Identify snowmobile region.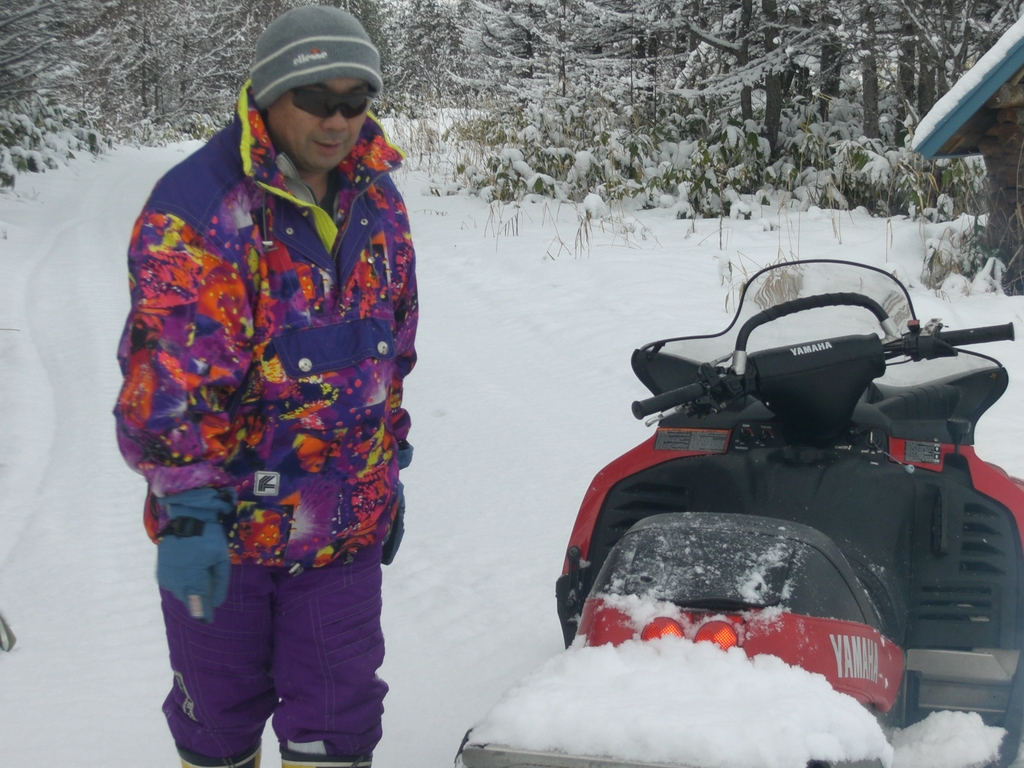
Region: 451 257 1023 767.
